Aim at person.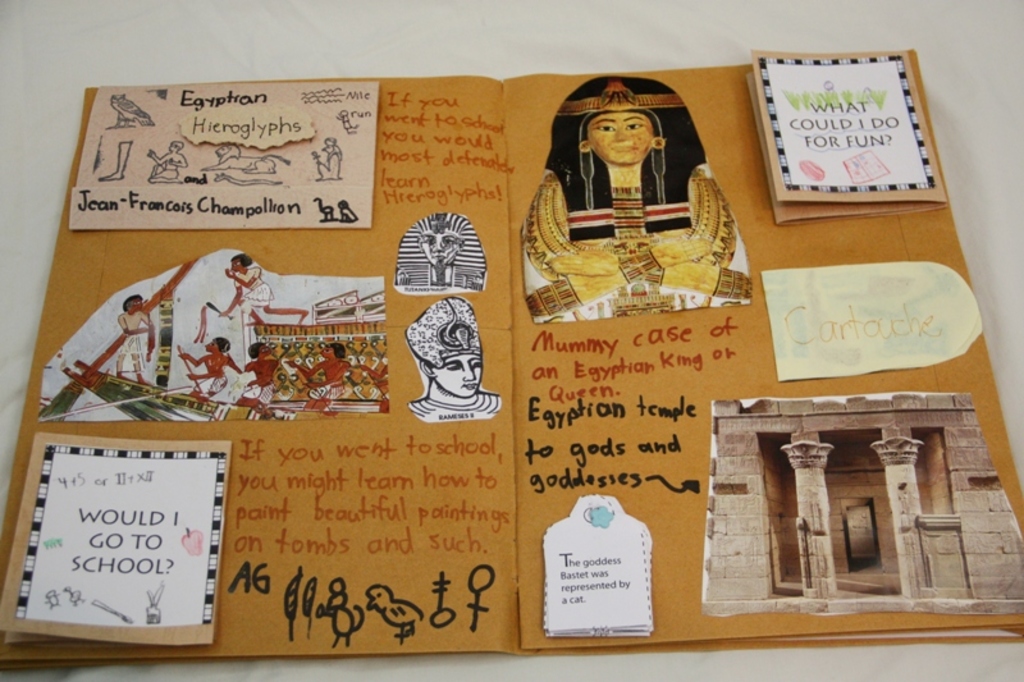
Aimed at <region>114, 292, 161, 383</region>.
